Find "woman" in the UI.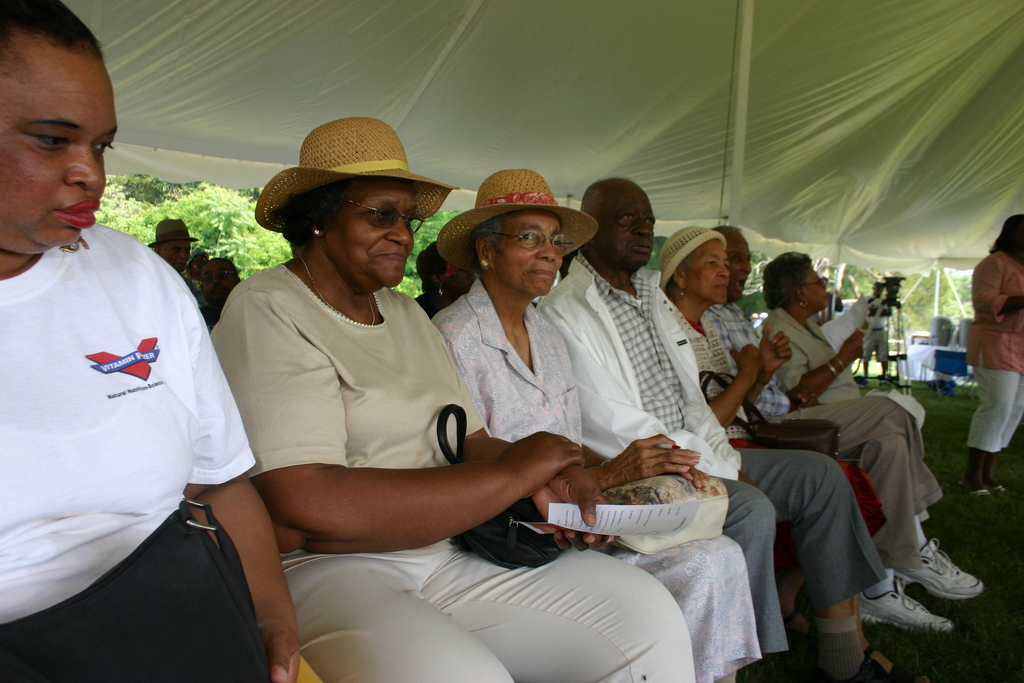
UI element at 948:213:1023:508.
